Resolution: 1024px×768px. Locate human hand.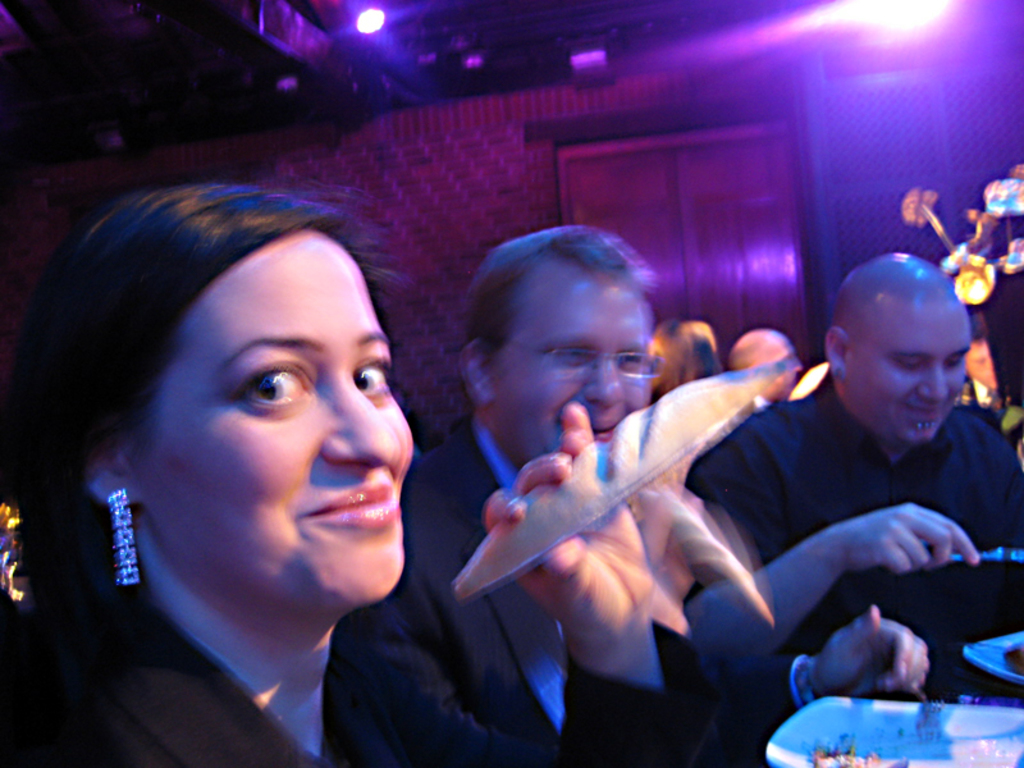
(485, 401, 655, 637).
